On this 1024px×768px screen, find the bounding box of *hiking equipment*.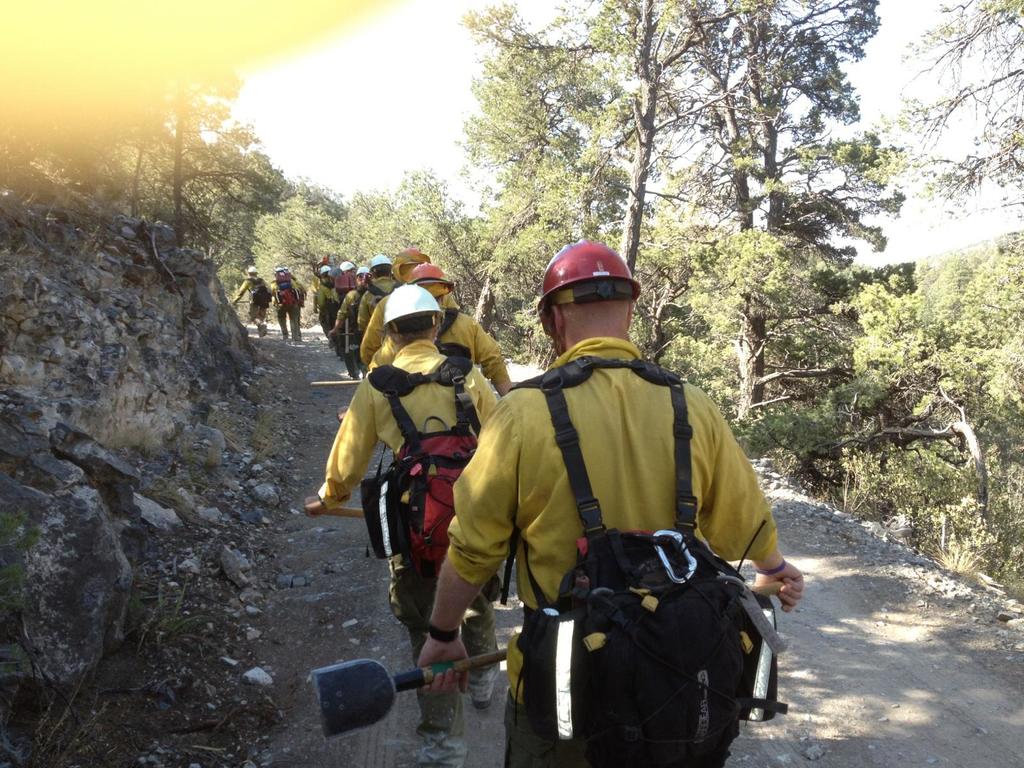
Bounding box: left=361, top=361, right=476, bottom=582.
